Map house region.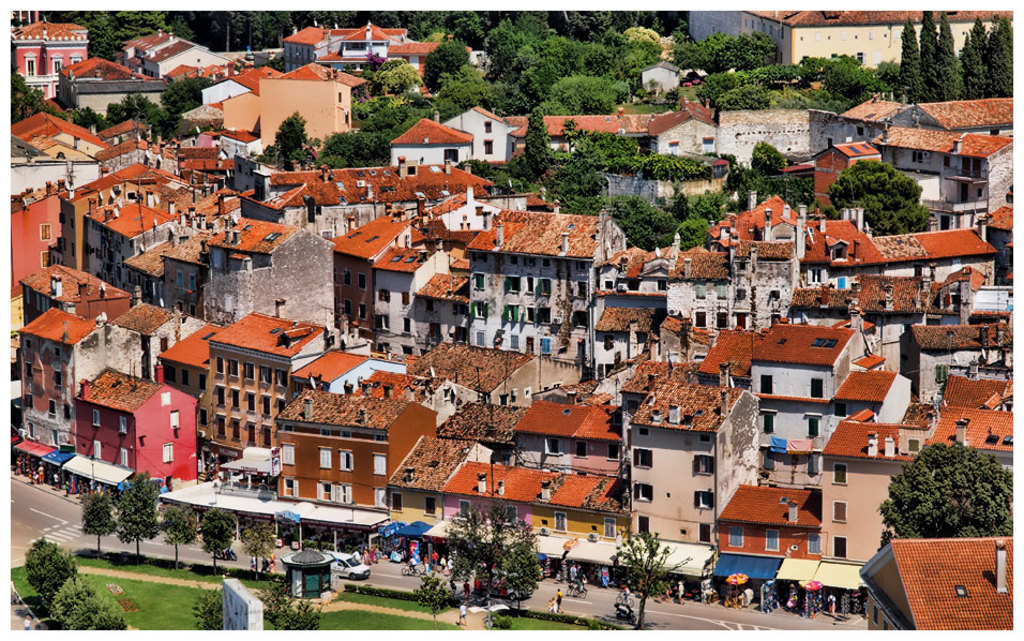
Mapped to 9:421:73:489.
